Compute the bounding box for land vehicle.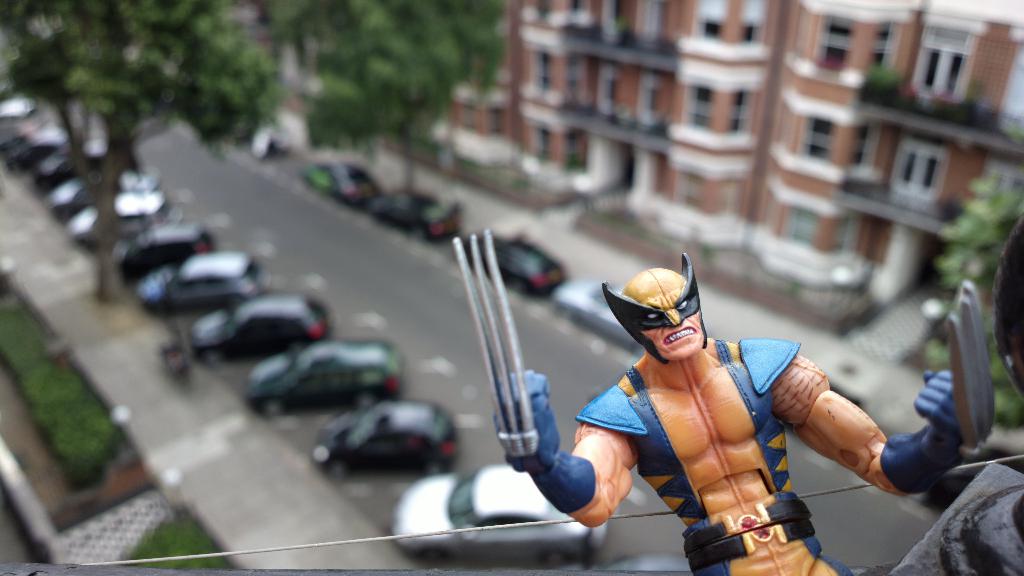
(left=0, top=115, right=49, bottom=155).
